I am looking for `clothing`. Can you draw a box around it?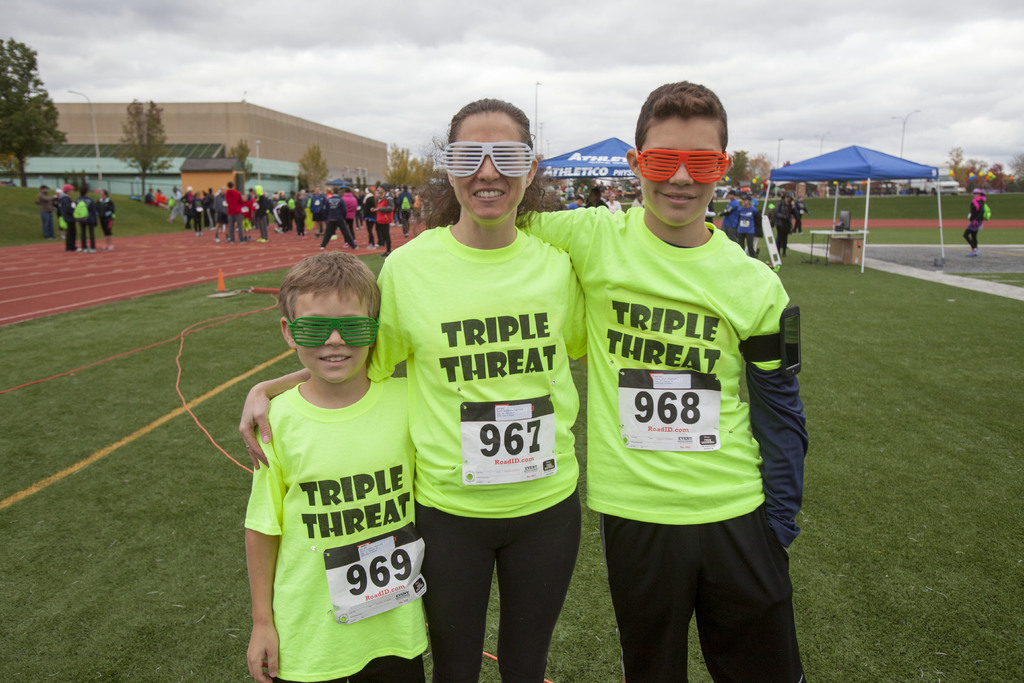
Sure, the bounding box is 609:199:618:210.
